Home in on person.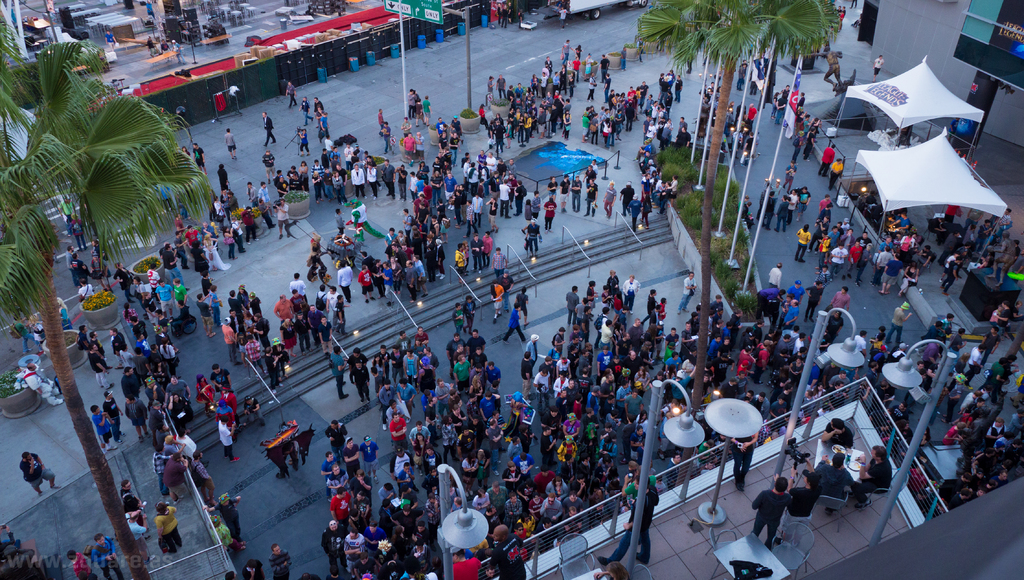
Homed in at box=[165, 446, 189, 504].
